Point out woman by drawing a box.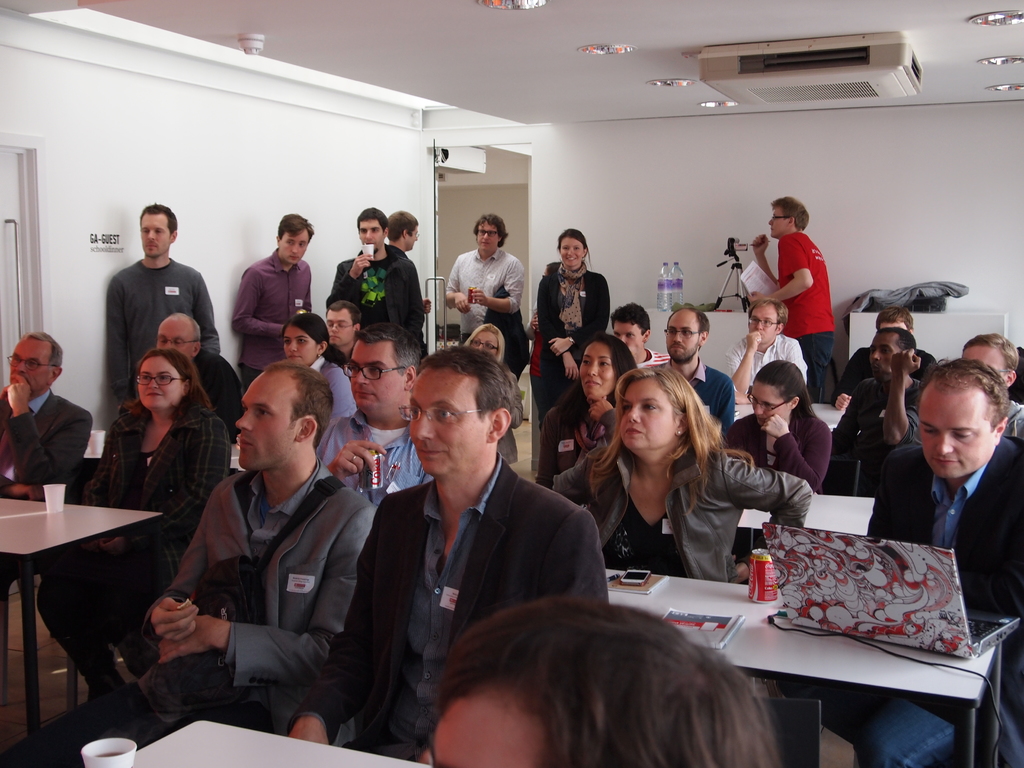
(39,347,228,703).
